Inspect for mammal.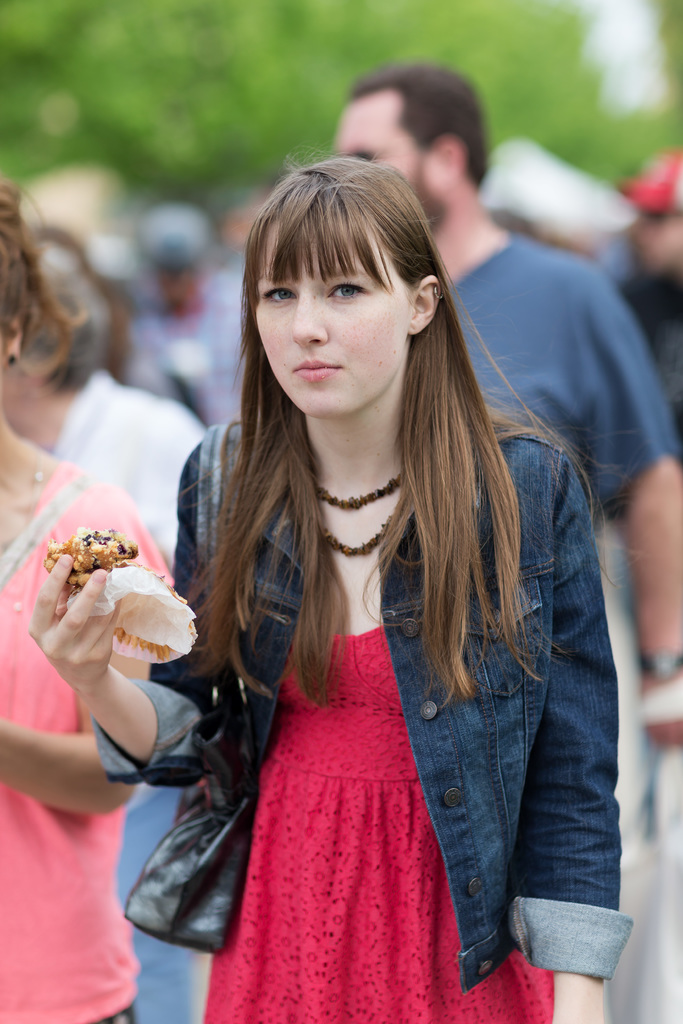
Inspection: box=[0, 173, 173, 1023].
